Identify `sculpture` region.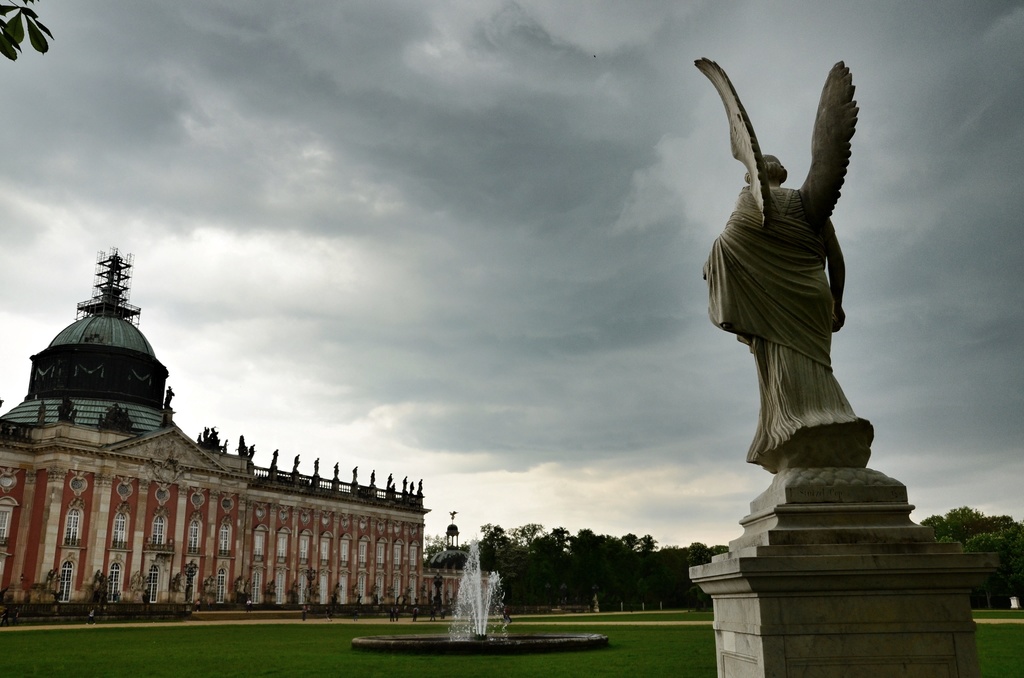
Region: box=[386, 584, 392, 597].
